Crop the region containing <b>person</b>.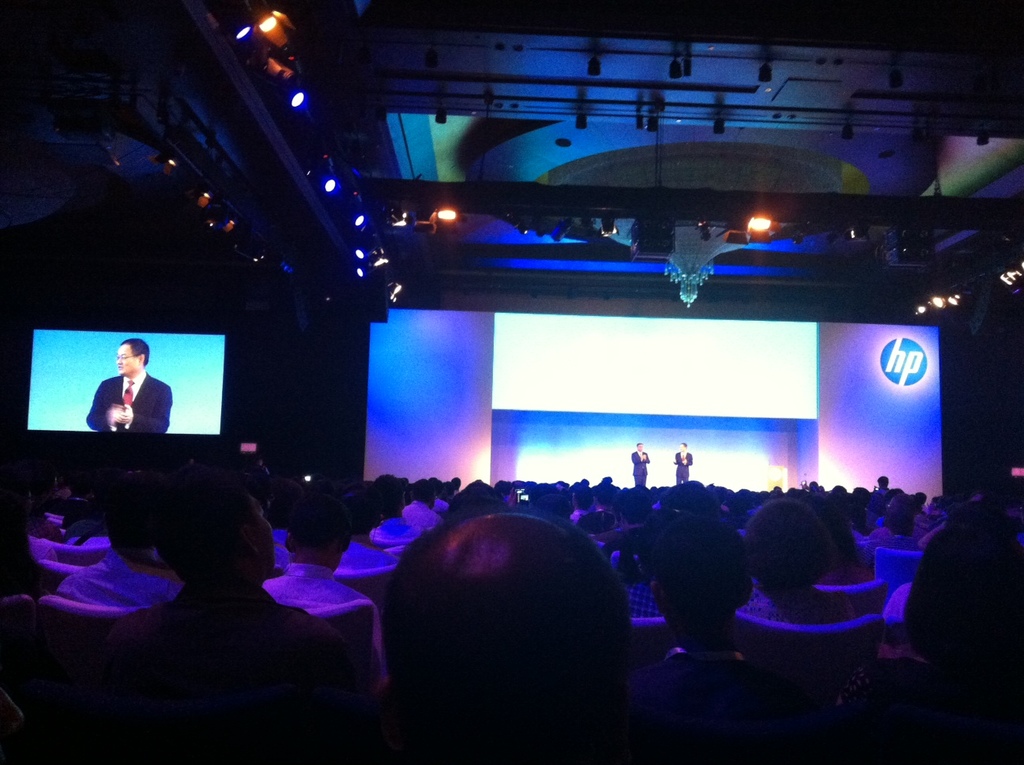
Crop region: [x1=81, y1=345, x2=156, y2=456].
